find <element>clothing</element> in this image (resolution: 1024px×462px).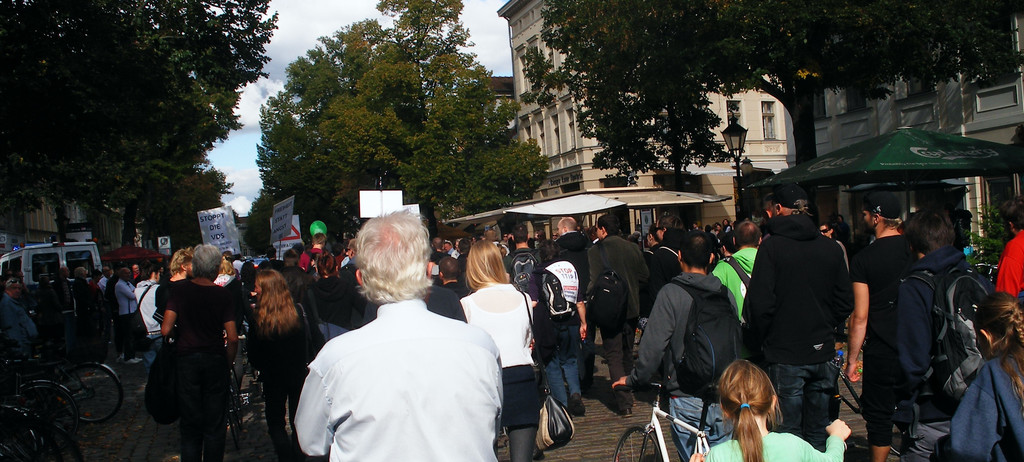
537:256:567:310.
